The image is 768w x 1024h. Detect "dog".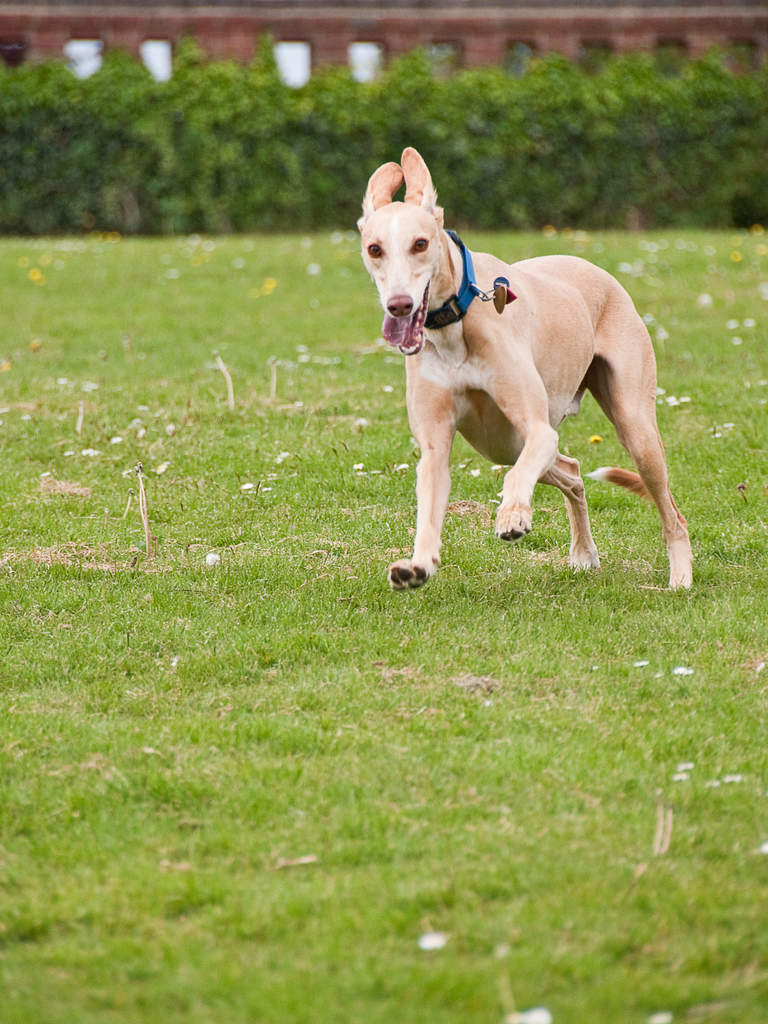
Detection: crop(355, 147, 699, 589).
